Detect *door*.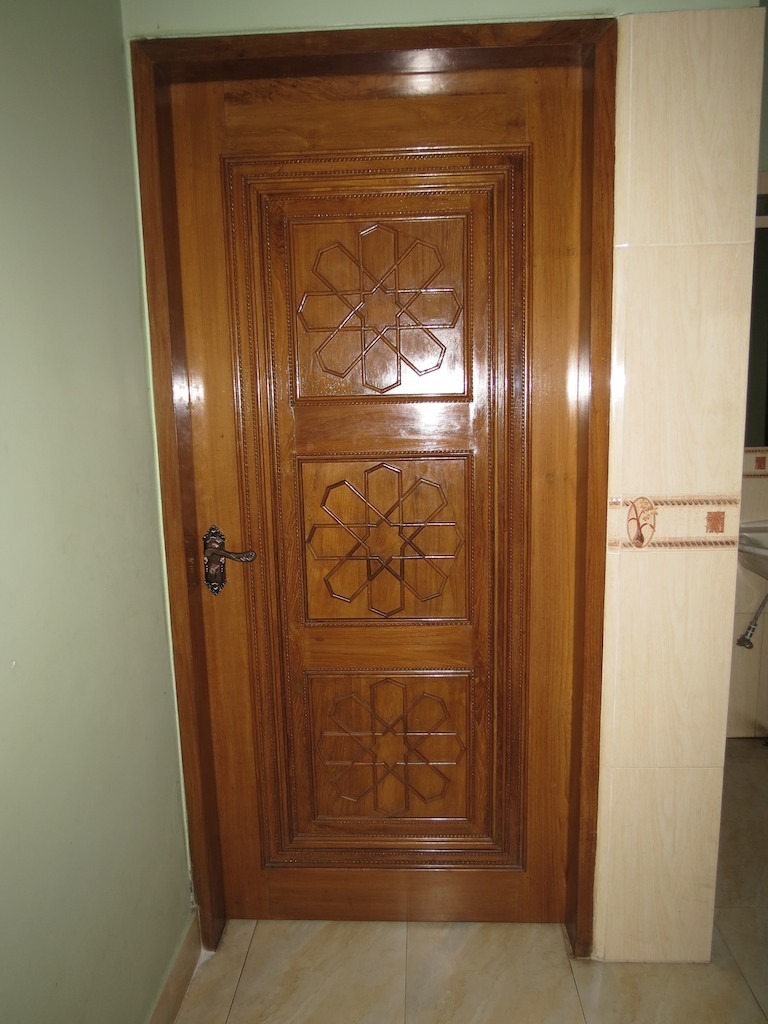
Detected at bbox(121, 48, 617, 1023).
